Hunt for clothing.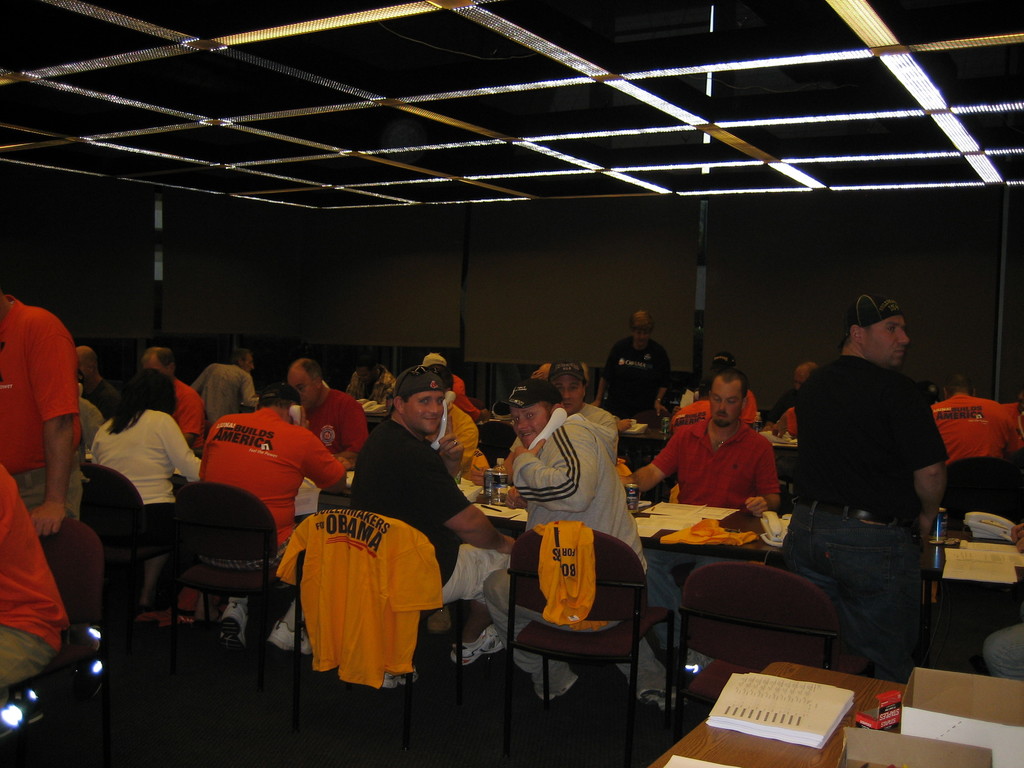
Hunted down at pyautogui.locateOnScreen(206, 403, 344, 554).
